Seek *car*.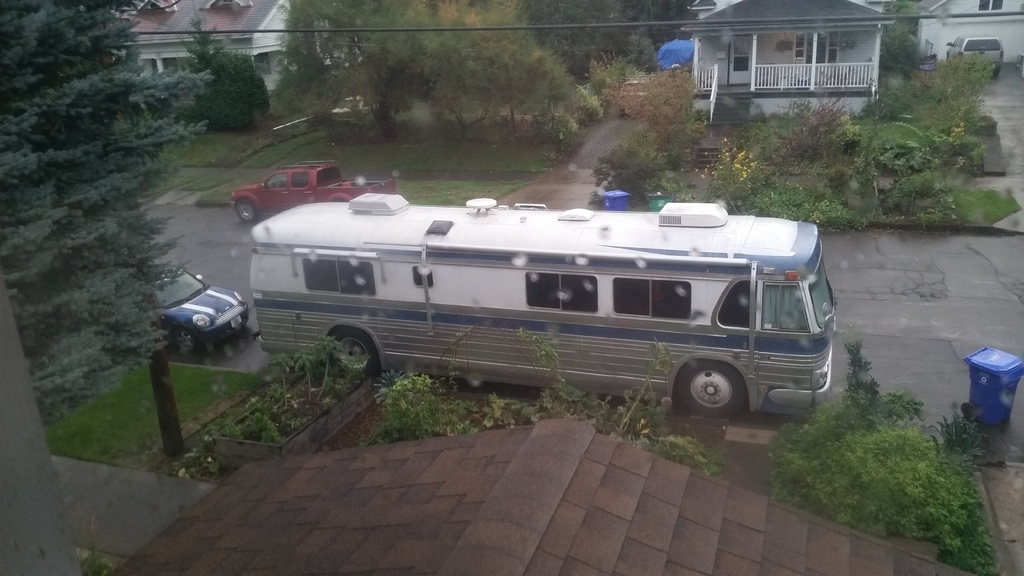
[x1=141, y1=262, x2=246, y2=356].
